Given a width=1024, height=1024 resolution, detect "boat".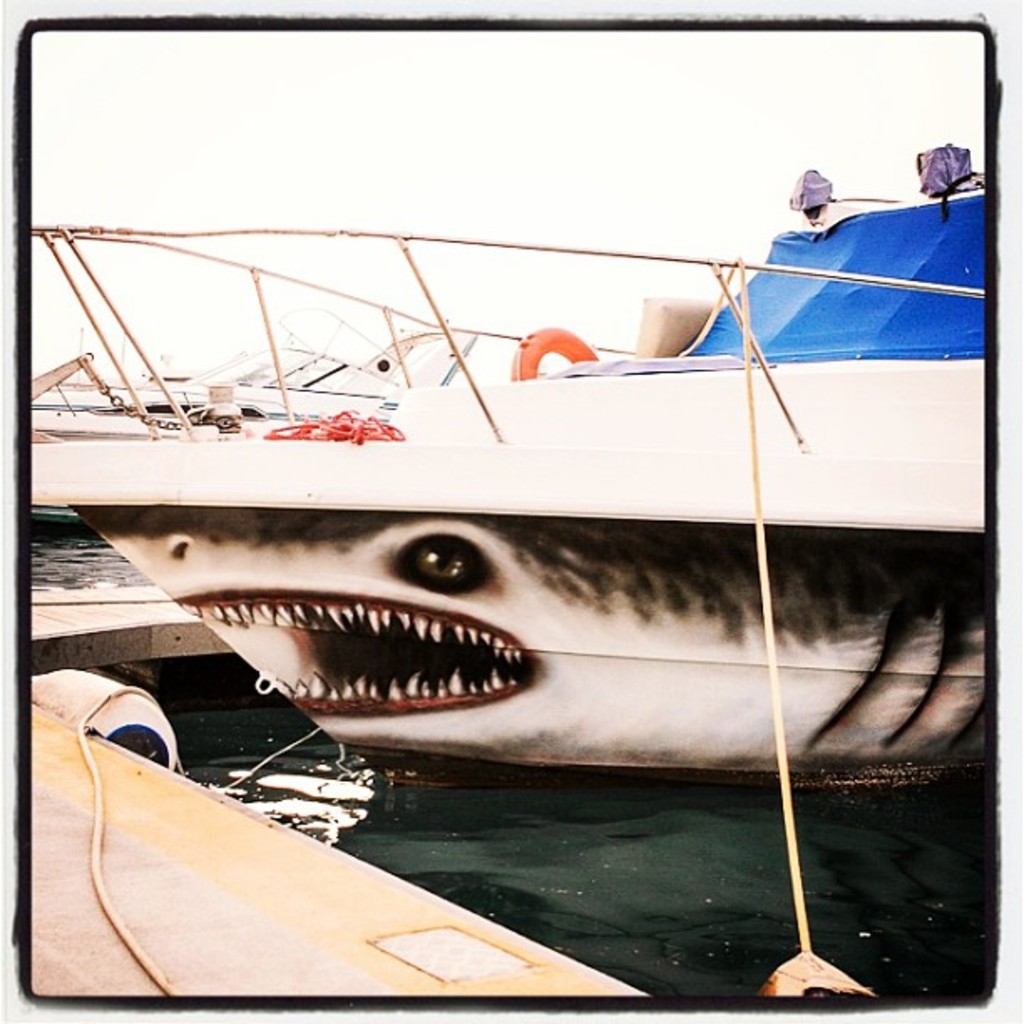
crop(23, 351, 392, 447).
